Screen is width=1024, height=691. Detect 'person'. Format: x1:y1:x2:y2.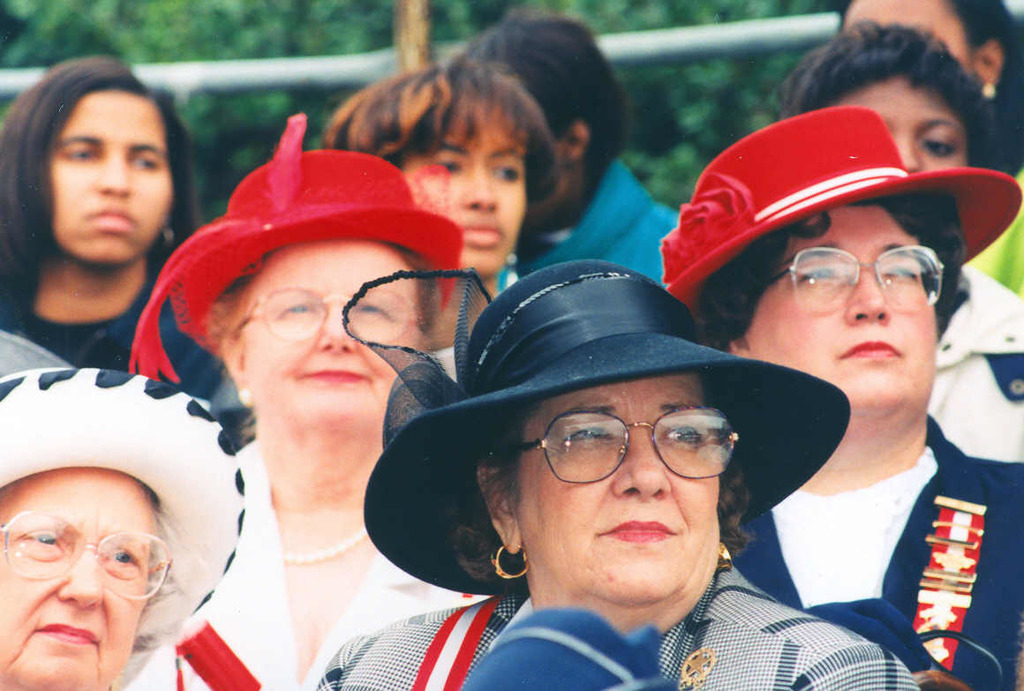
0:371:222:690.
